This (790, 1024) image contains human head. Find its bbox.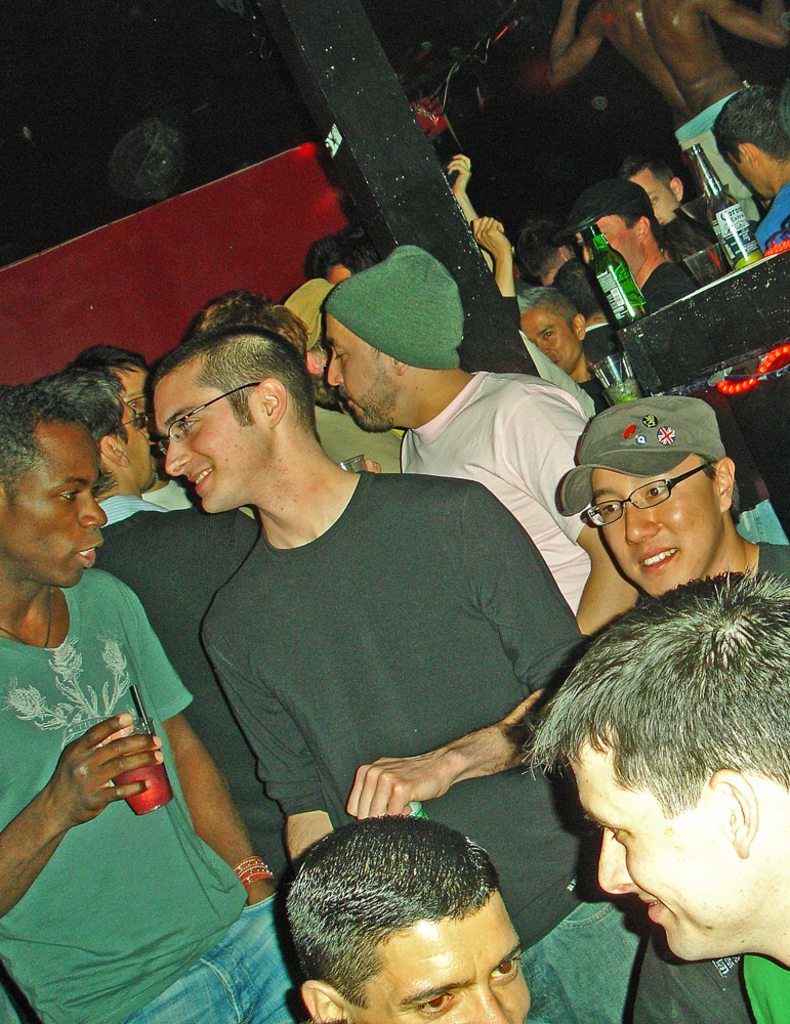
bbox(282, 272, 334, 324).
